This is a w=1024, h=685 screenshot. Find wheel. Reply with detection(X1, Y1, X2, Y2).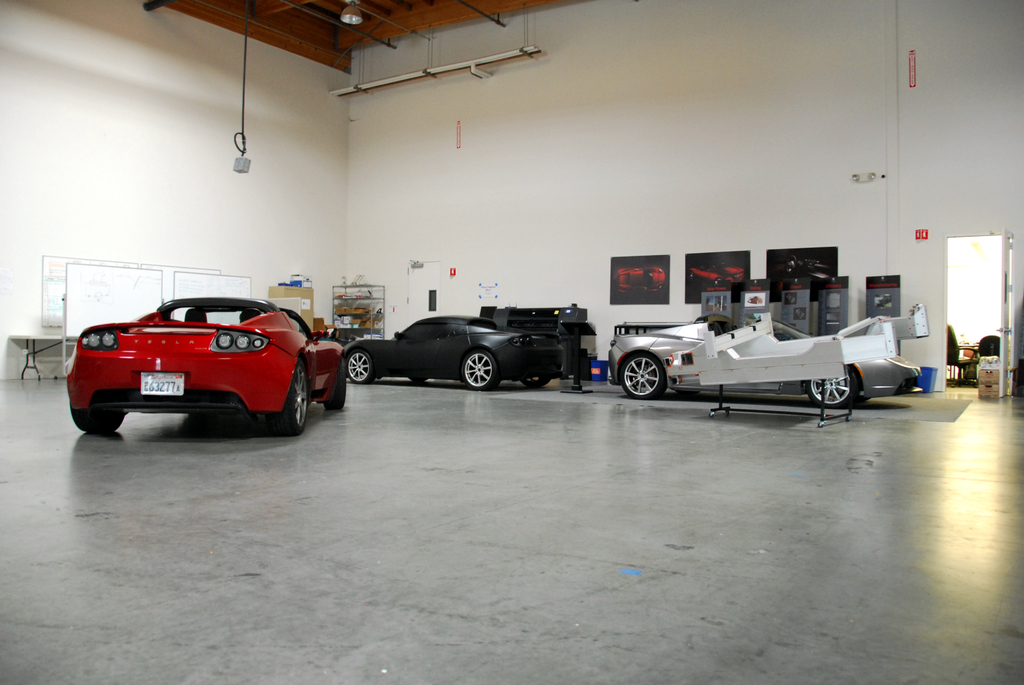
detection(810, 374, 854, 413).
